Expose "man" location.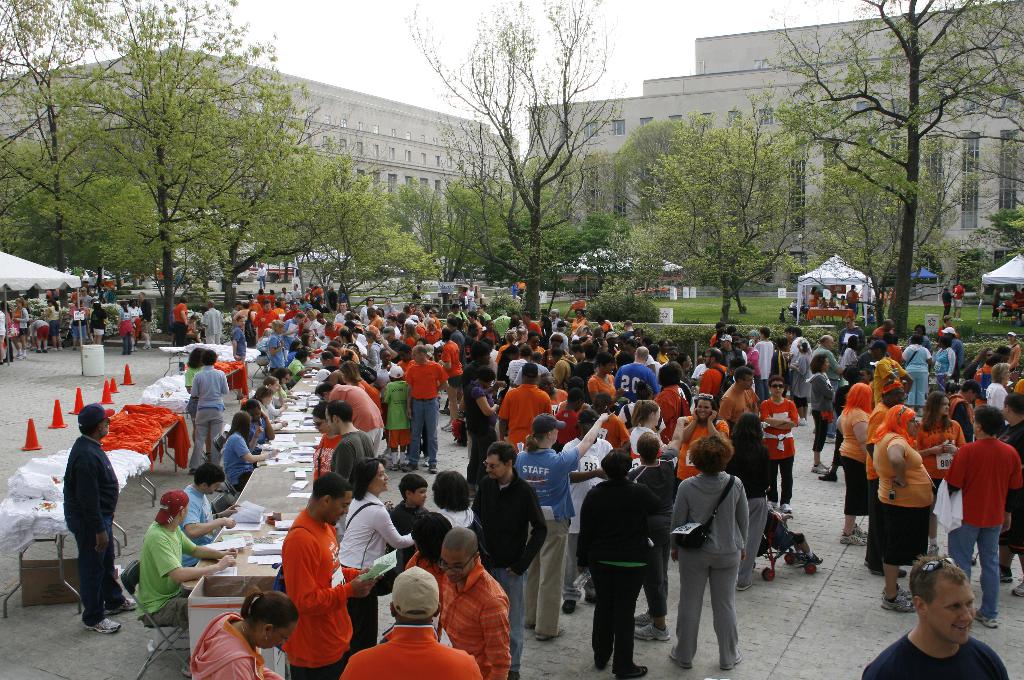
Exposed at pyautogui.locateOnScreen(950, 276, 968, 324).
